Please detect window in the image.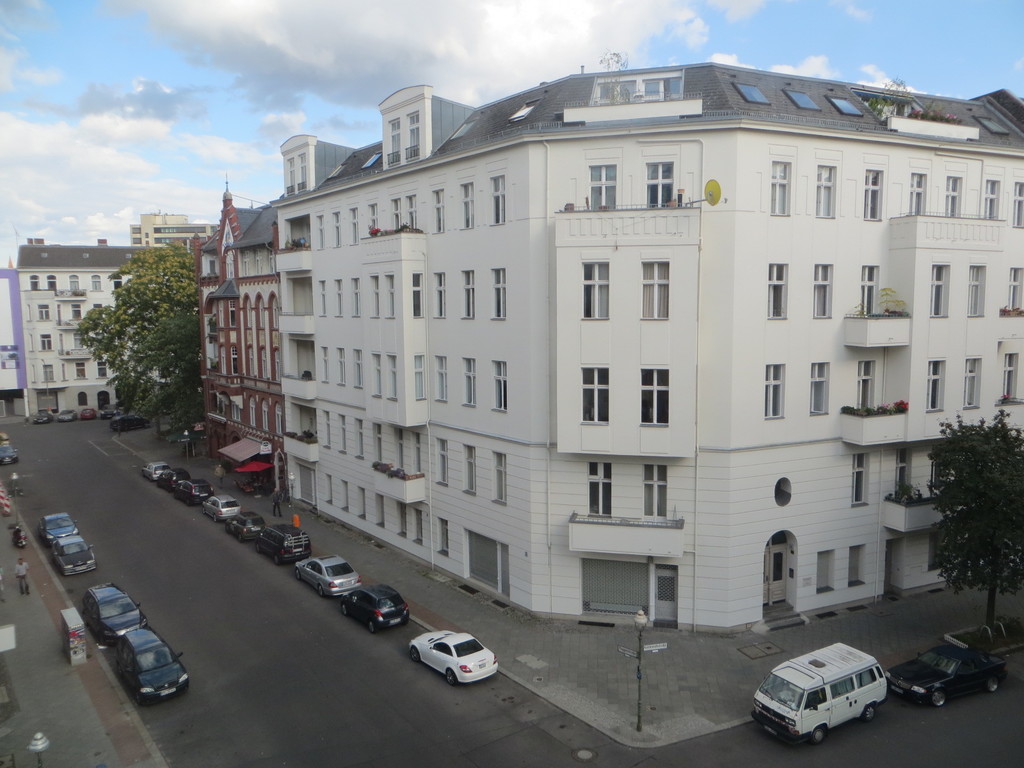
43, 362, 56, 382.
